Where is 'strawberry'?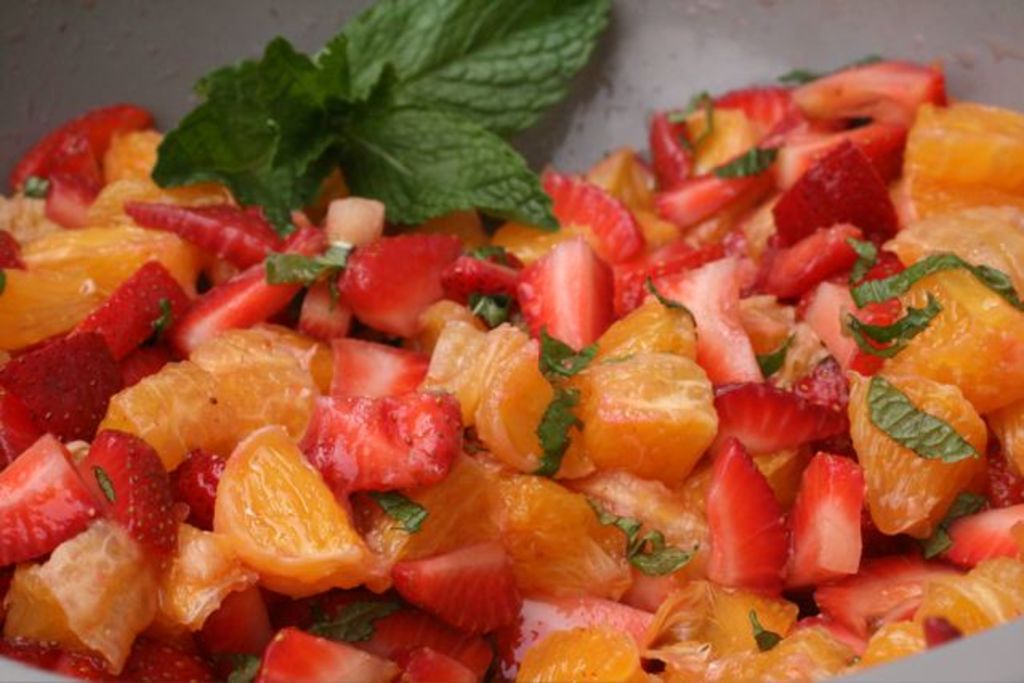
{"left": 0, "top": 428, "right": 104, "bottom": 569}.
